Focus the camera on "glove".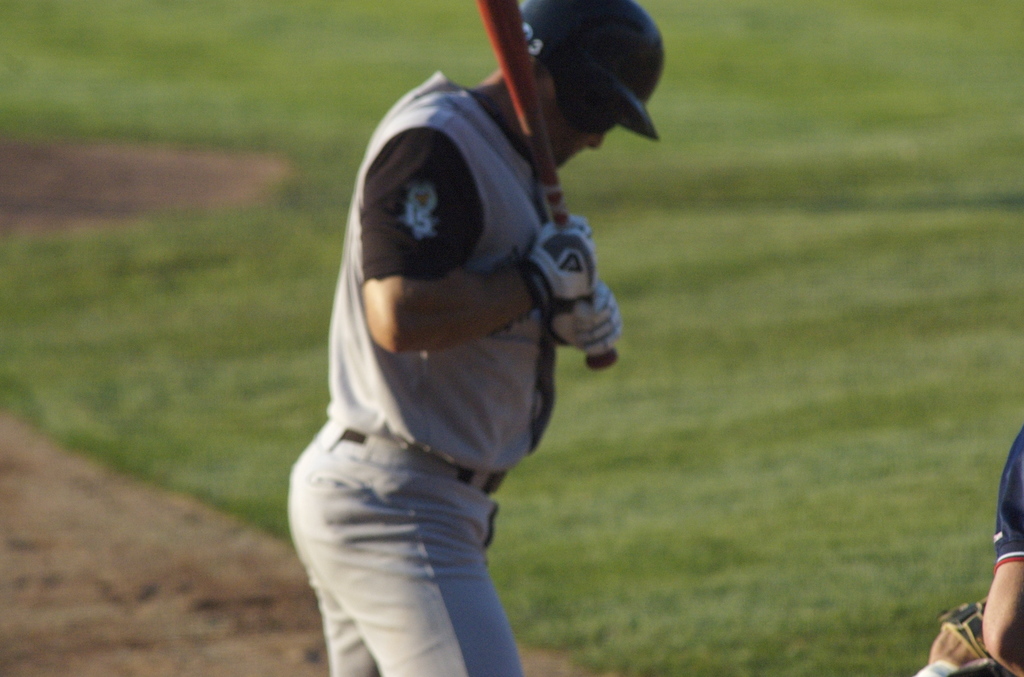
Focus region: 554 288 624 361.
